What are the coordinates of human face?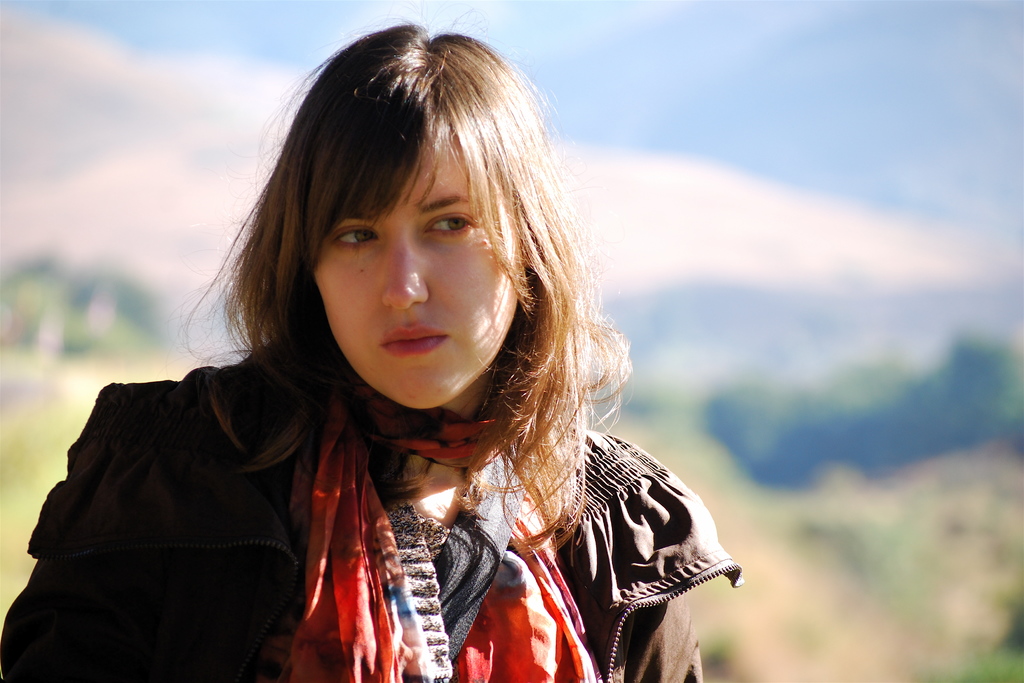
locate(313, 139, 522, 407).
